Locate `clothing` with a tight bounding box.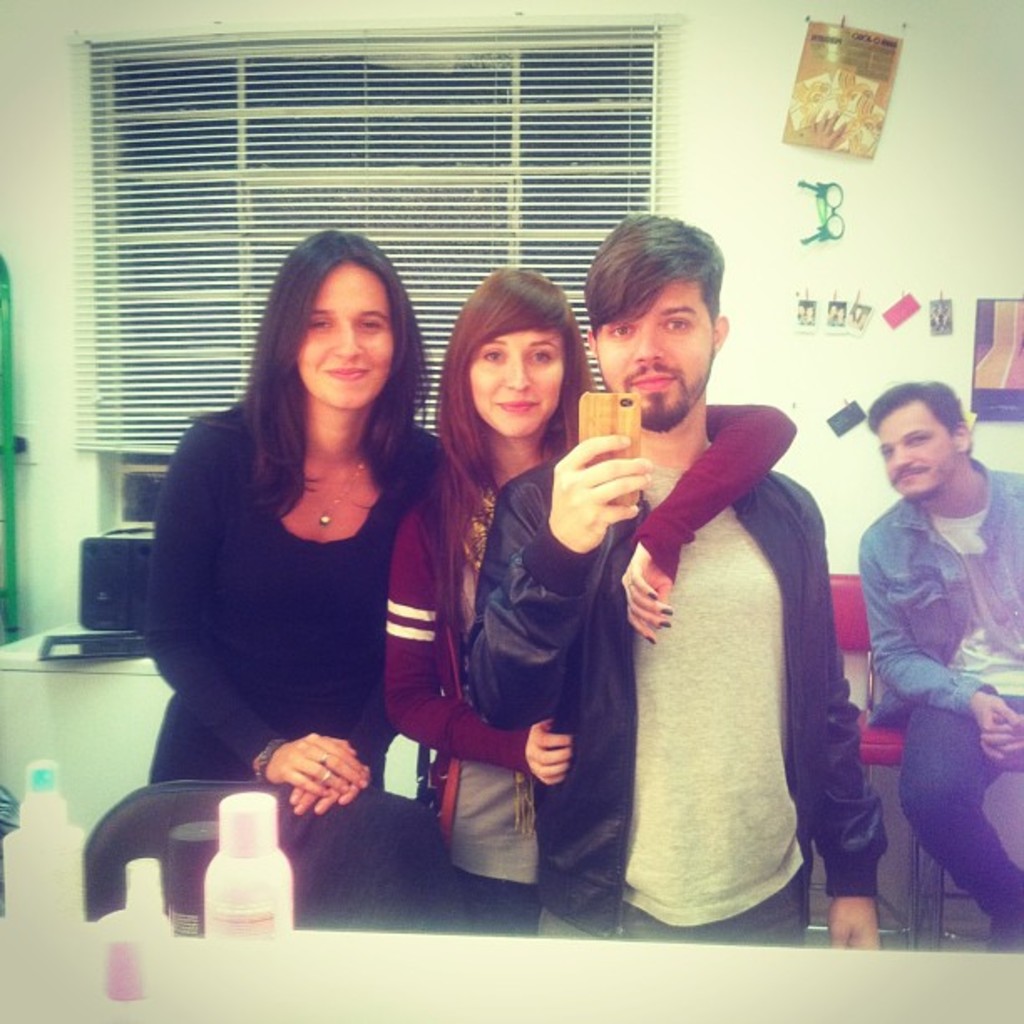
box=[860, 455, 1022, 927].
